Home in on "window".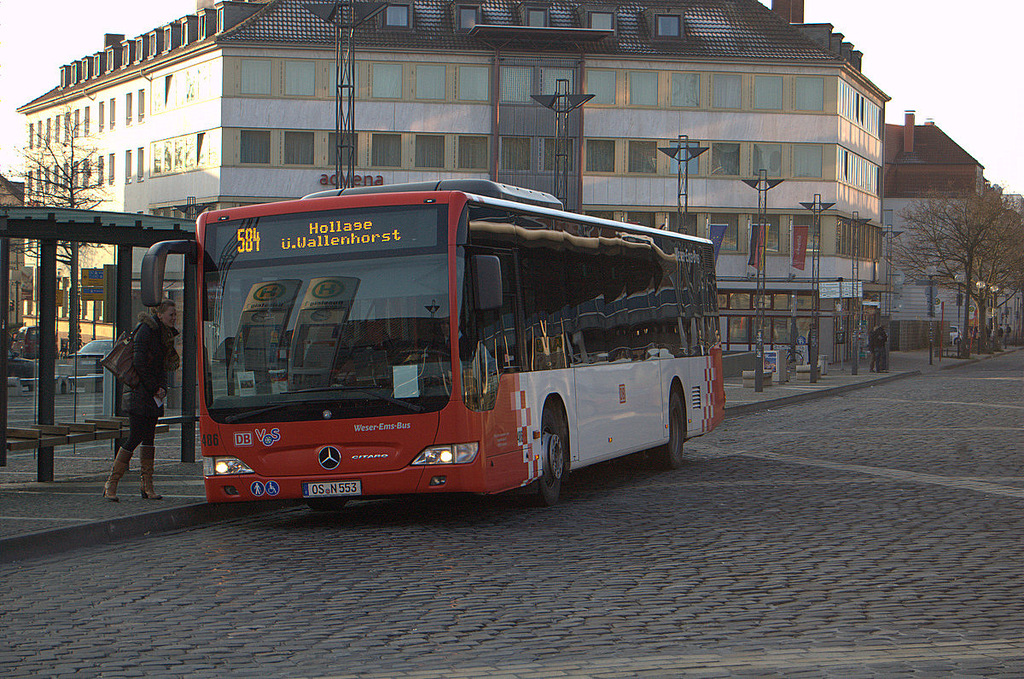
Homed in at pyautogui.locateOnScreen(79, 52, 87, 80).
